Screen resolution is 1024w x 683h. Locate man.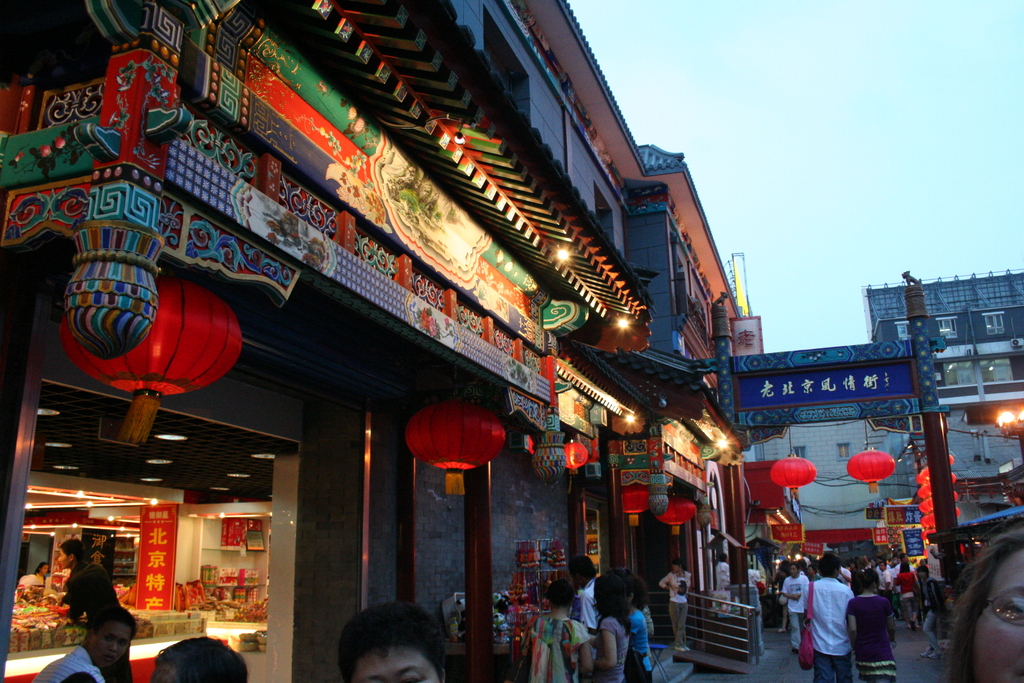
x1=56, y1=576, x2=133, y2=680.
